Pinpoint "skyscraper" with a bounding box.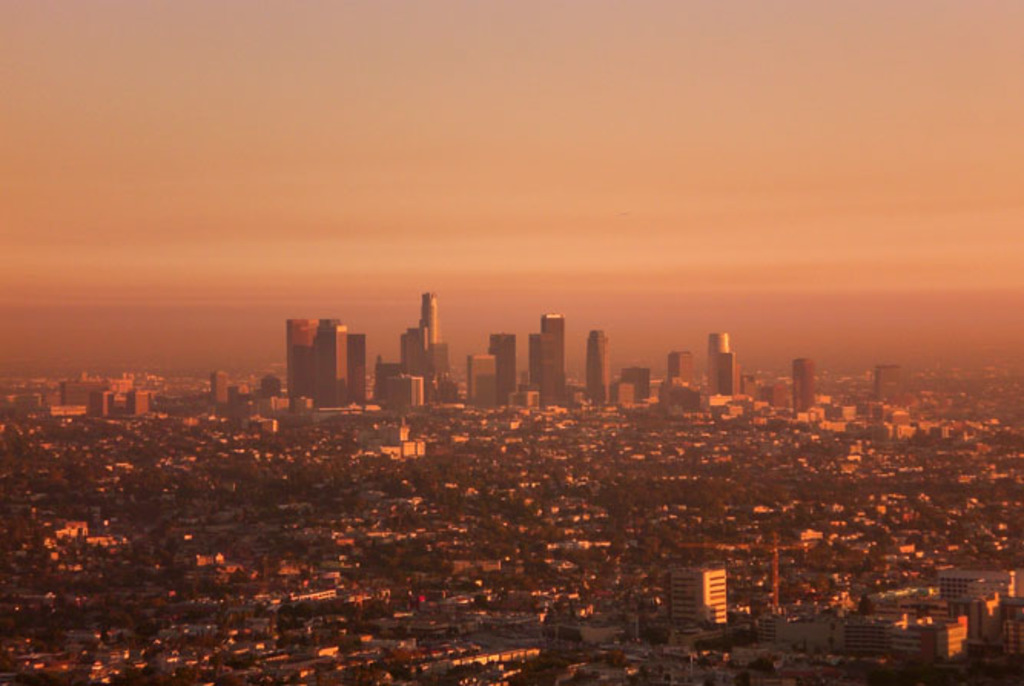
(x1=467, y1=356, x2=502, y2=413).
